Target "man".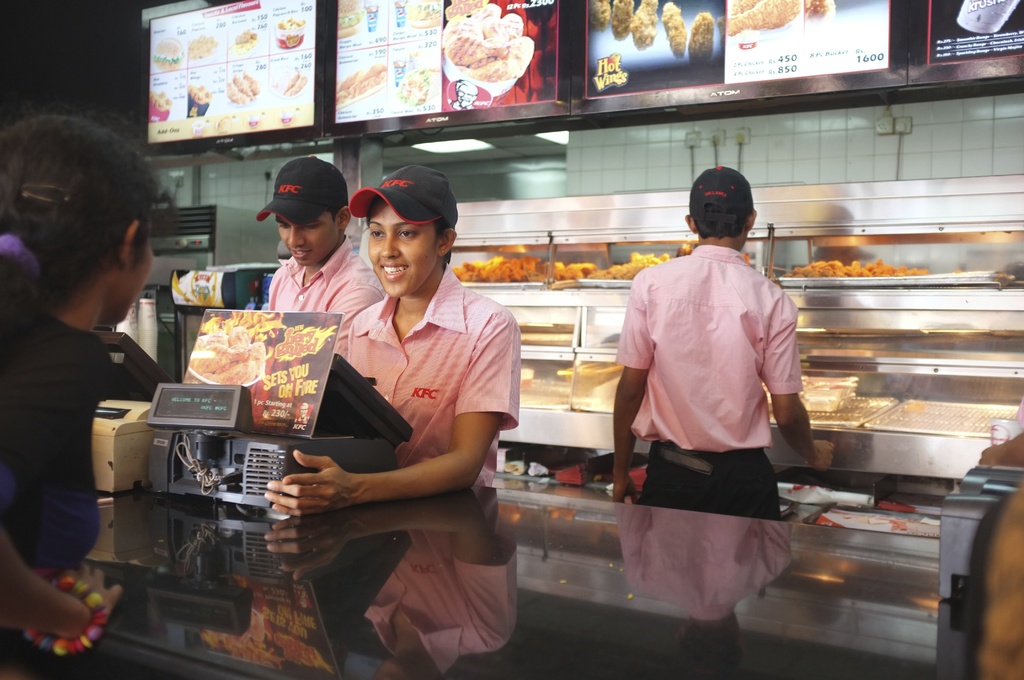
Target region: [left=257, top=159, right=388, bottom=442].
